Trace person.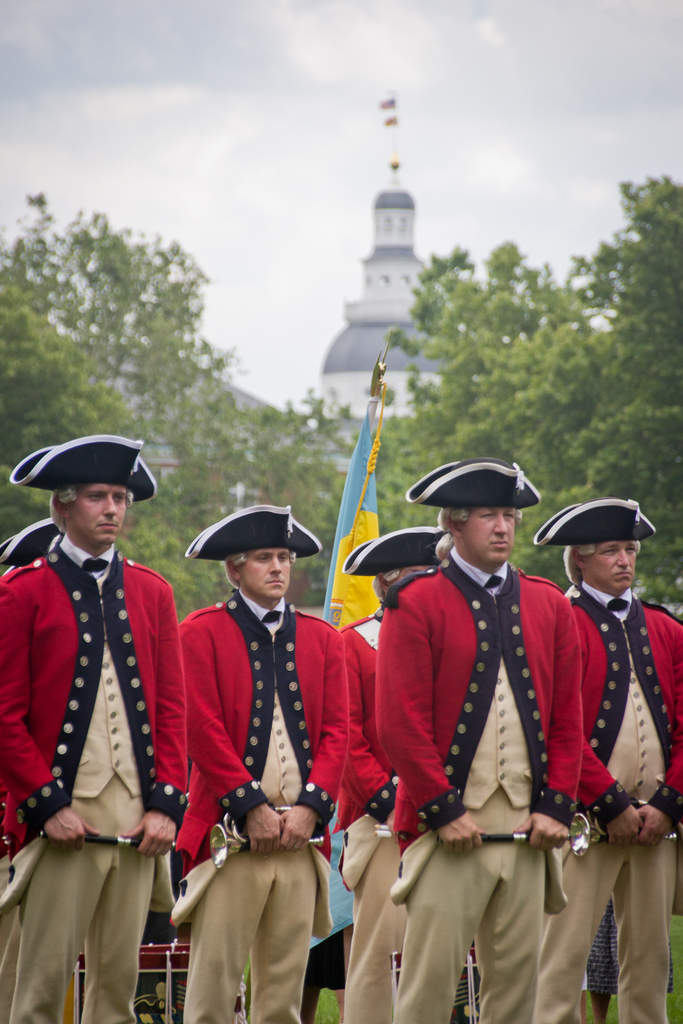
Traced to region(531, 499, 682, 1023).
